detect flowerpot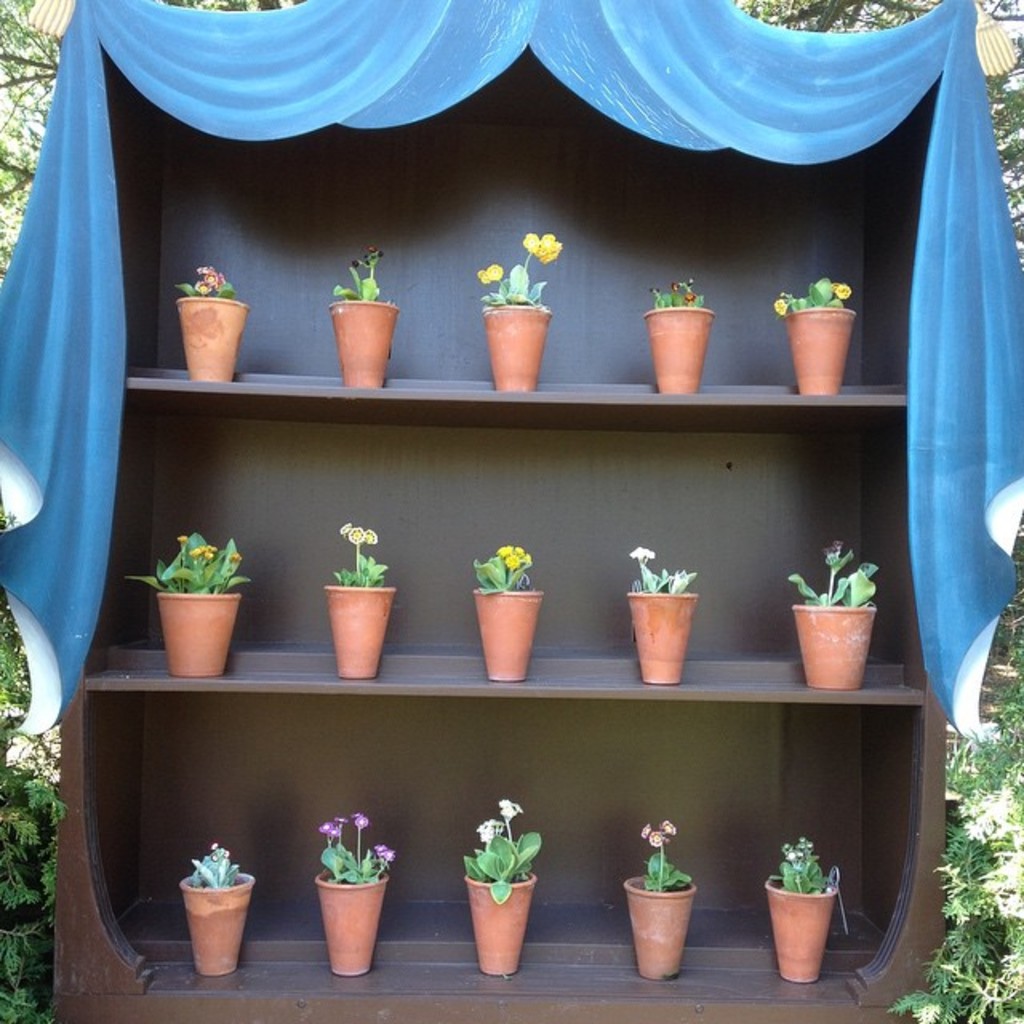
<bbox>461, 866, 541, 973</bbox>
